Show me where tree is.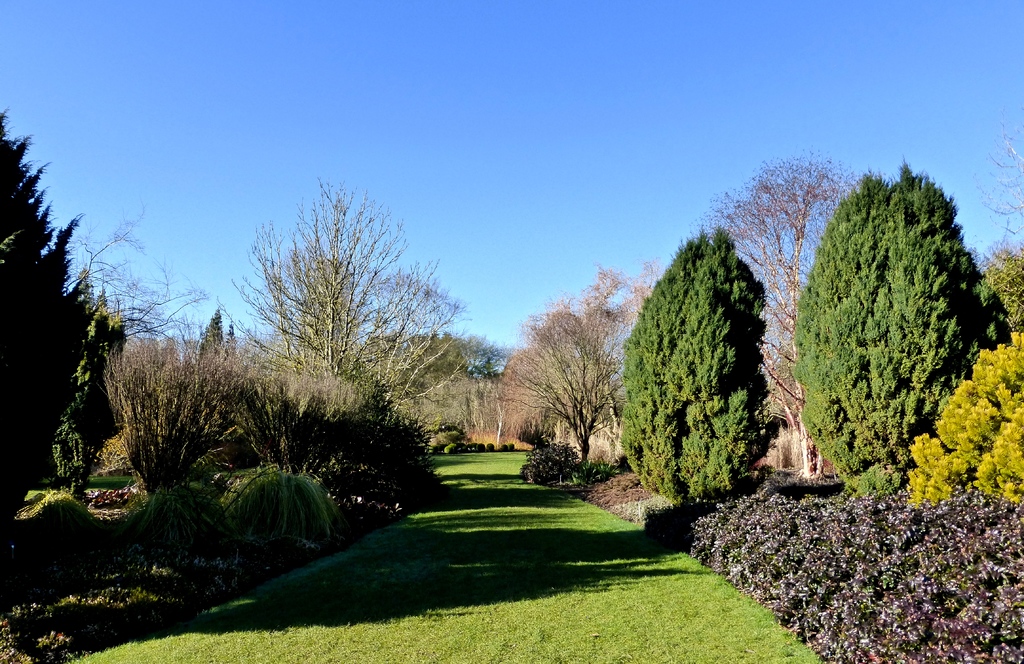
tree is at {"left": 490, "top": 258, "right": 664, "bottom": 466}.
